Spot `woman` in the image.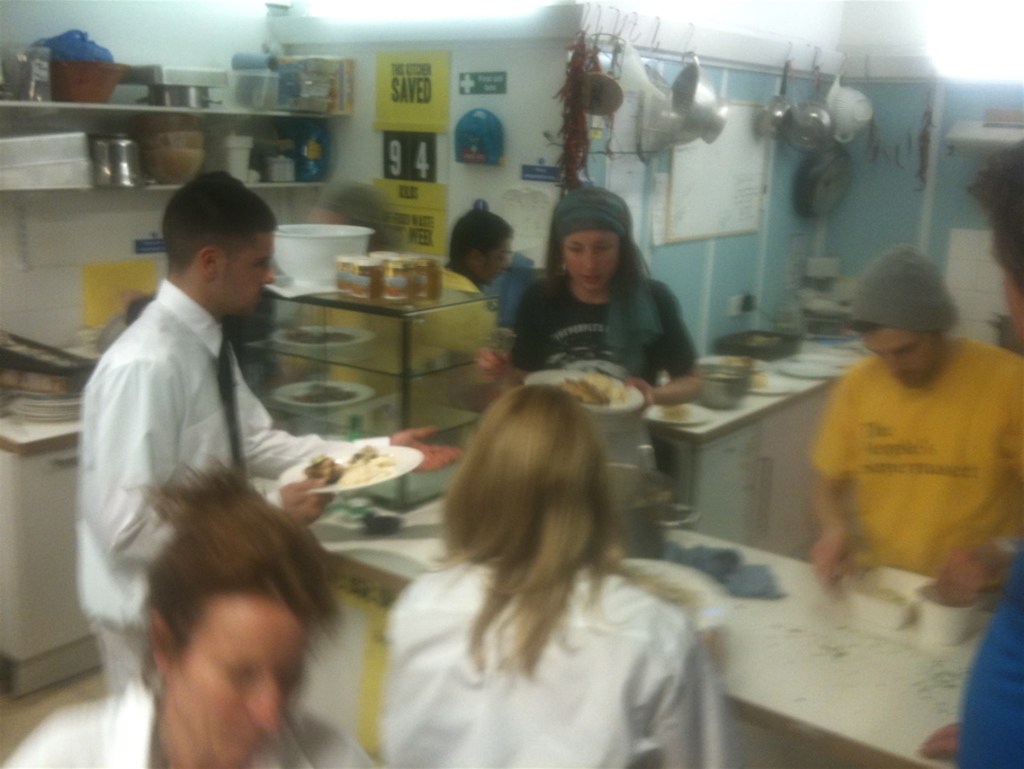
`woman` found at bbox=[507, 193, 700, 405].
